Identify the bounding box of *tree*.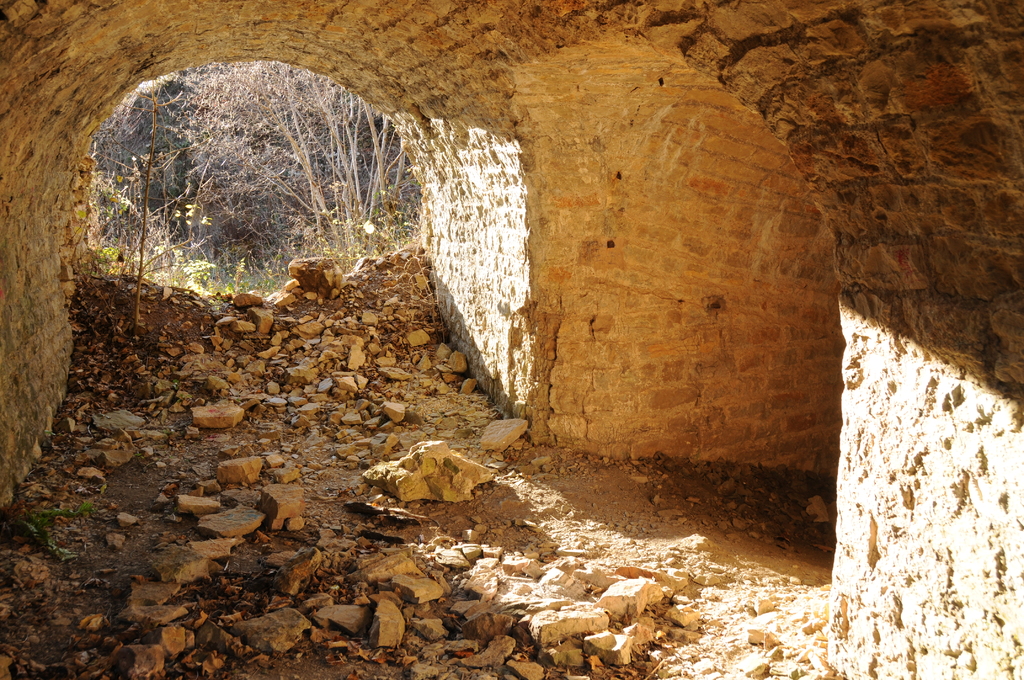
159 58 428 253.
